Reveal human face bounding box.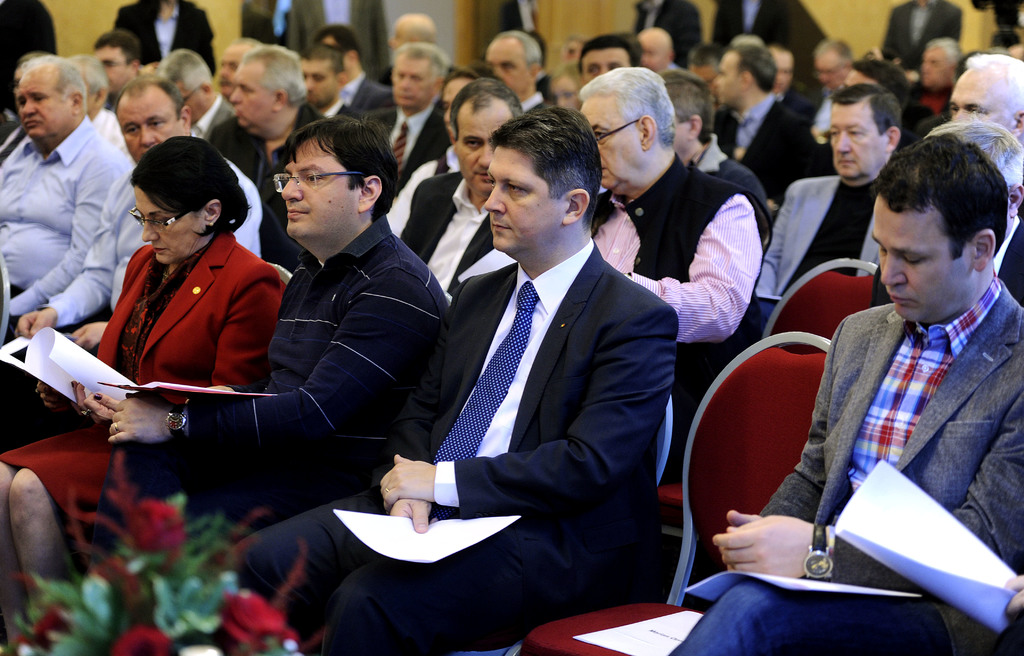
Revealed: [x1=842, y1=71, x2=877, y2=85].
